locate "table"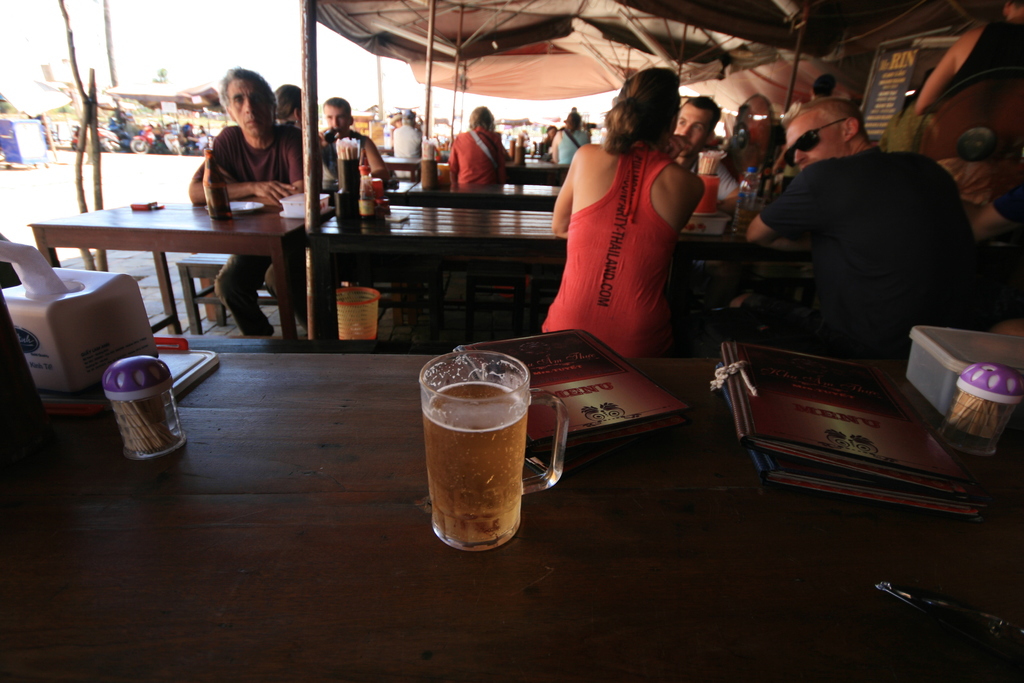
(x1=1, y1=350, x2=1023, y2=682)
